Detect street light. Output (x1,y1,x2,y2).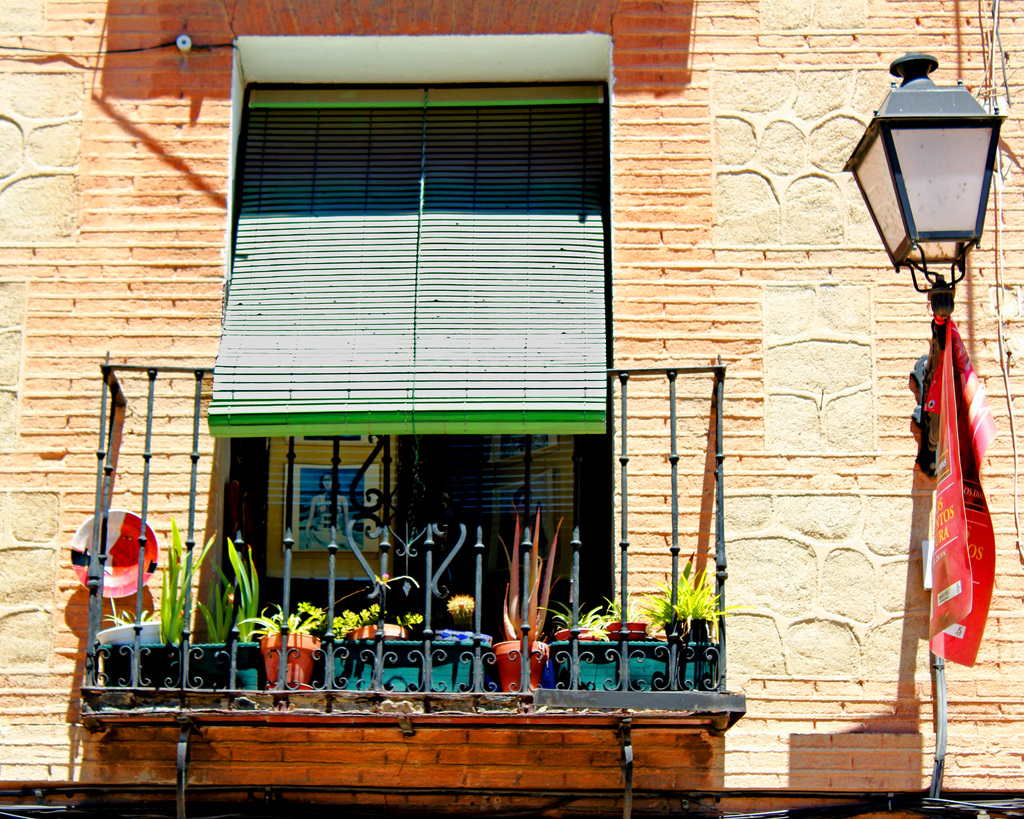
(842,32,1011,799).
